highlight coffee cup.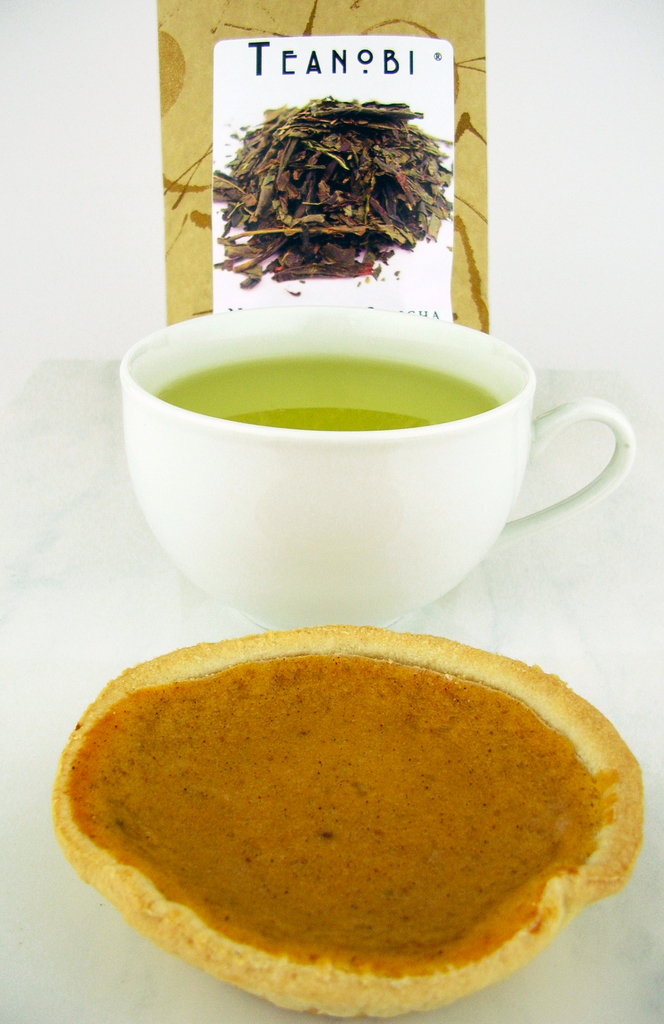
Highlighted region: <bbox>118, 298, 636, 630</bbox>.
